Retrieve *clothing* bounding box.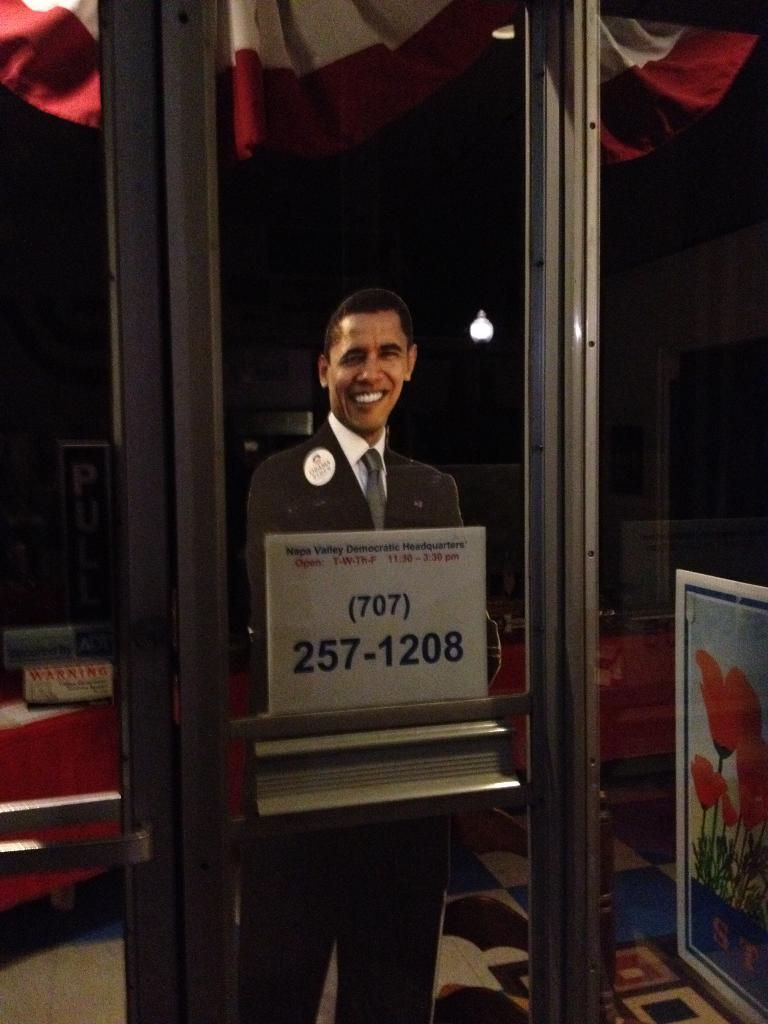
Bounding box: 236:404:460:1023.
